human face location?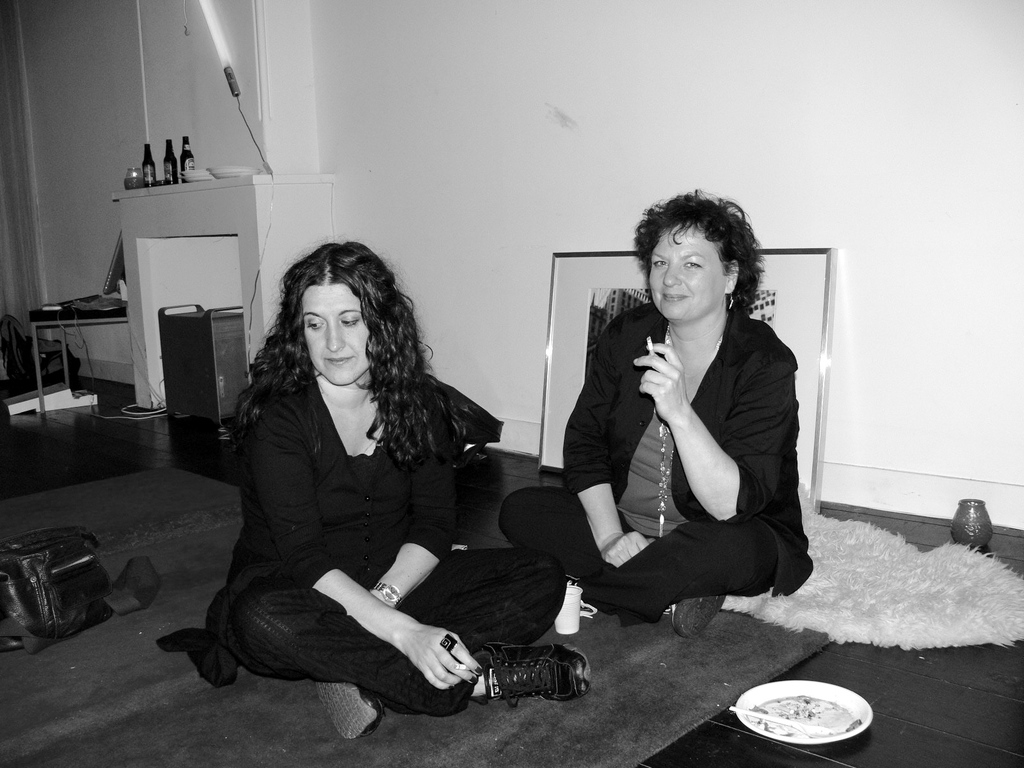
box(303, 286, 376, 387)
